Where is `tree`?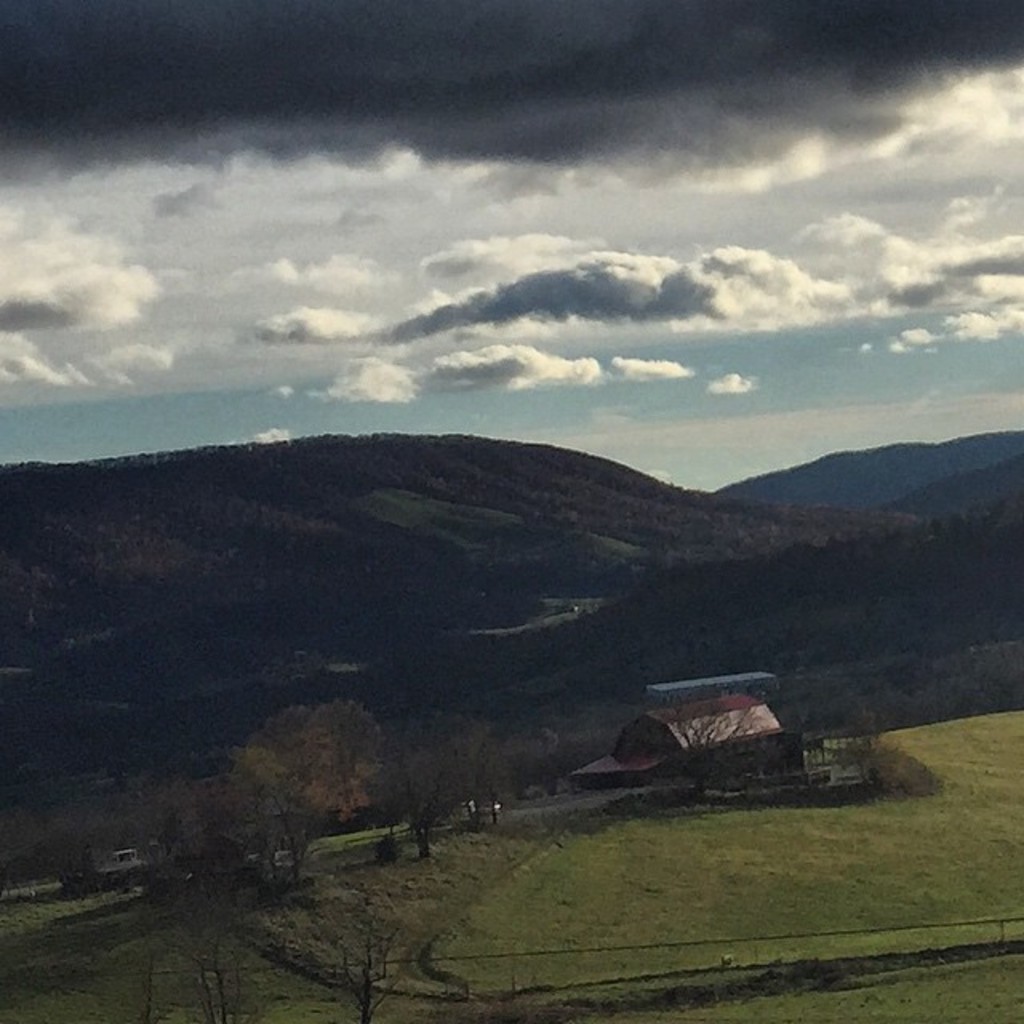
54/803/123/894.
